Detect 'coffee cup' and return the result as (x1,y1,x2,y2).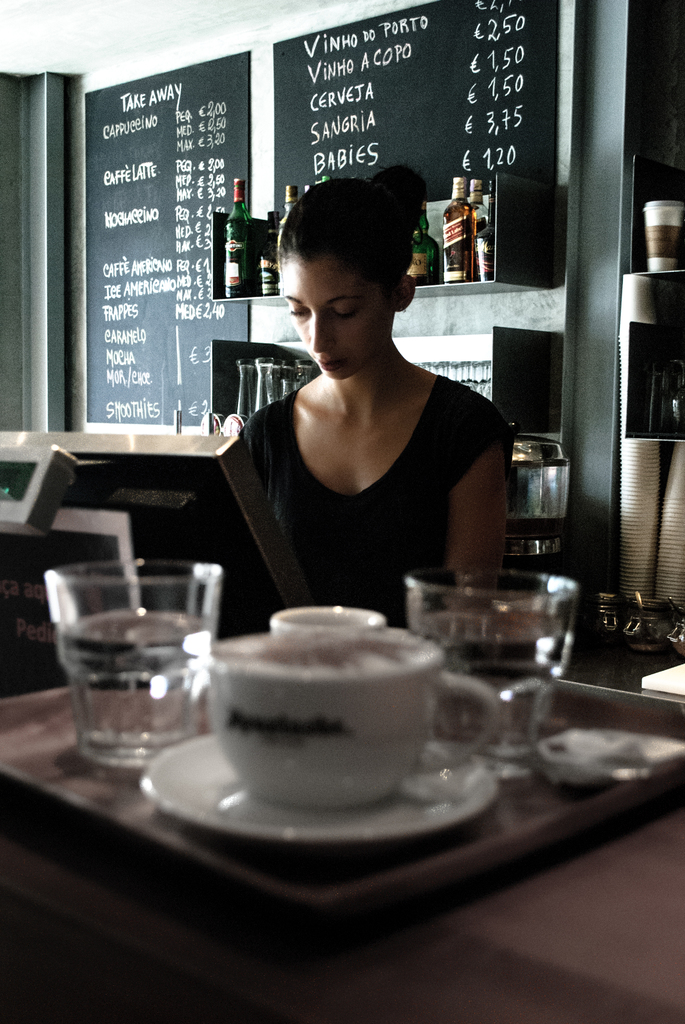
(200,628,504,800).
